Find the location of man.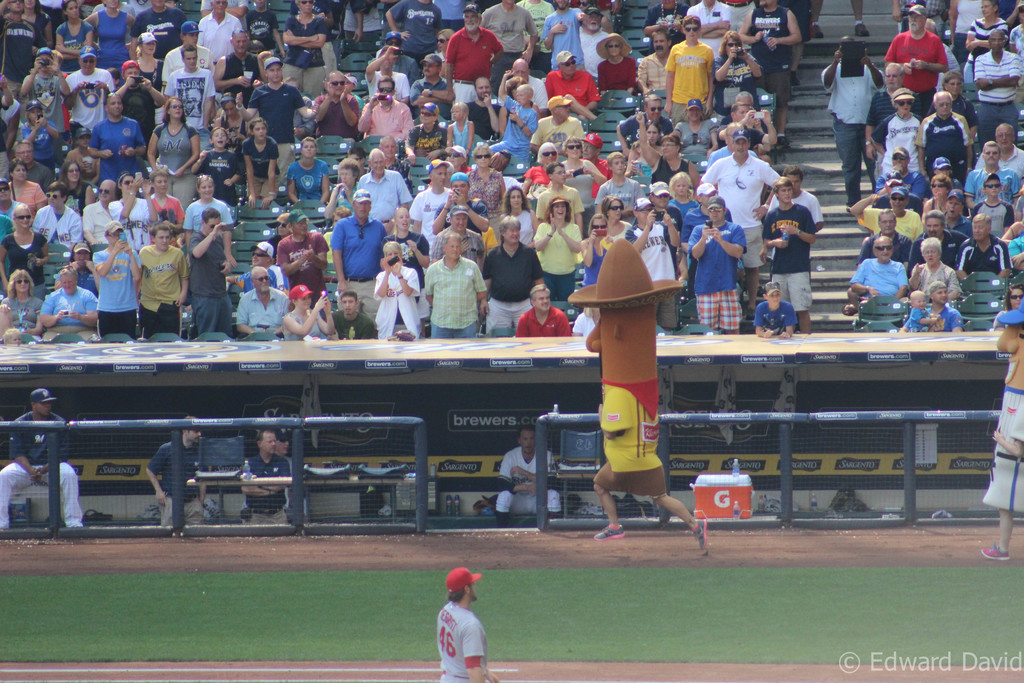
Location: [702, 132, 787, 295].
